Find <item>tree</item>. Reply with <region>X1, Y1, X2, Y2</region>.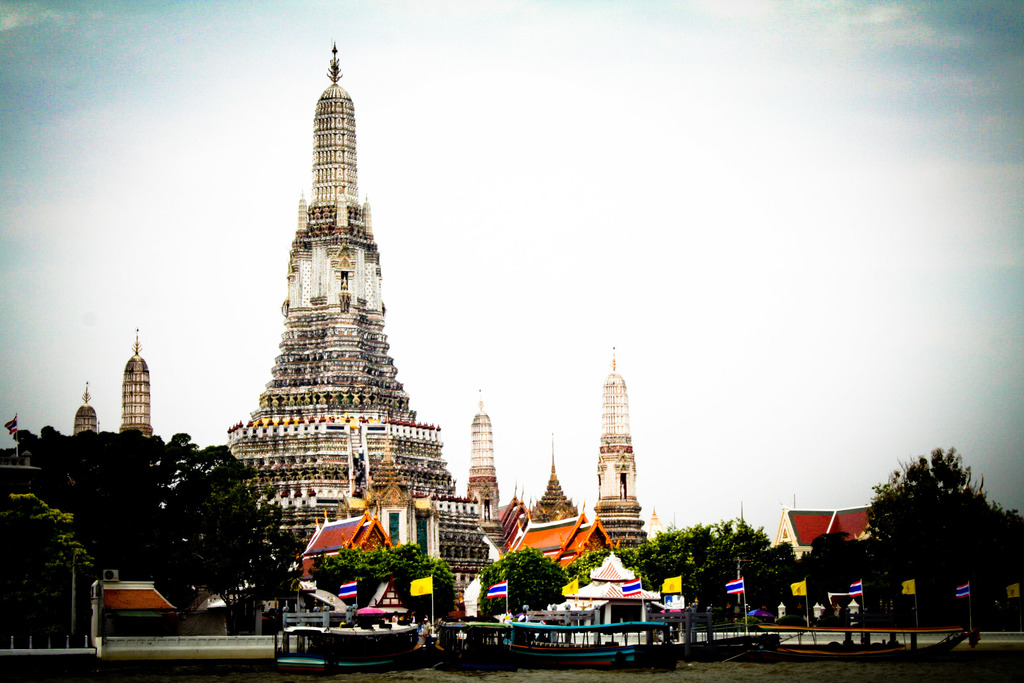
<region>470, 546, 572, 625</region>.
